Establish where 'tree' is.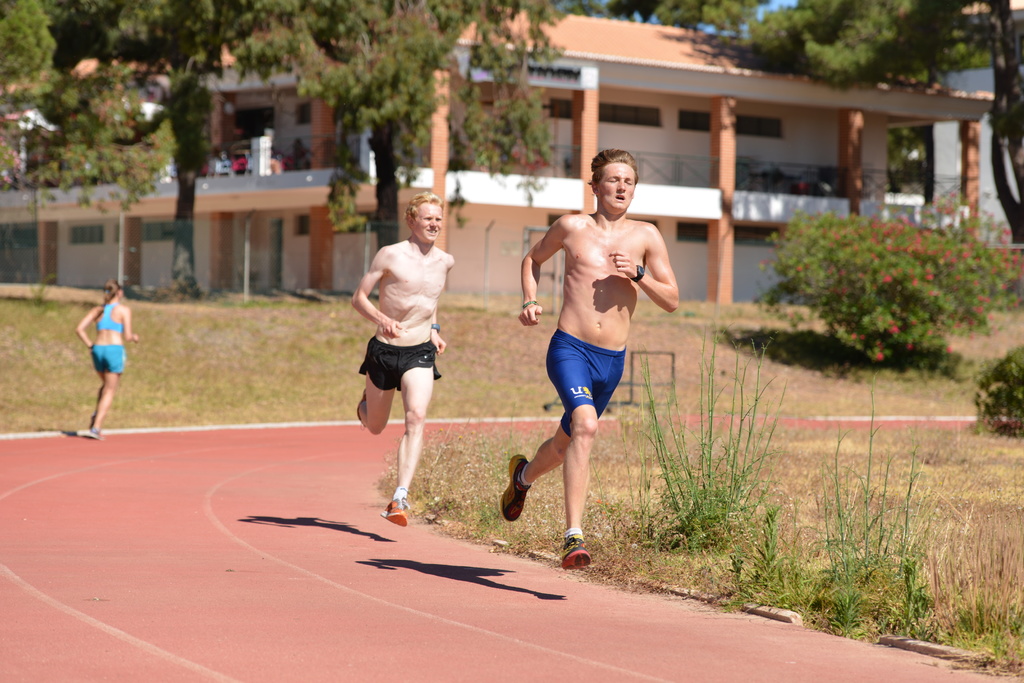
Established at bbox=(738, 176, 1023, 412).
